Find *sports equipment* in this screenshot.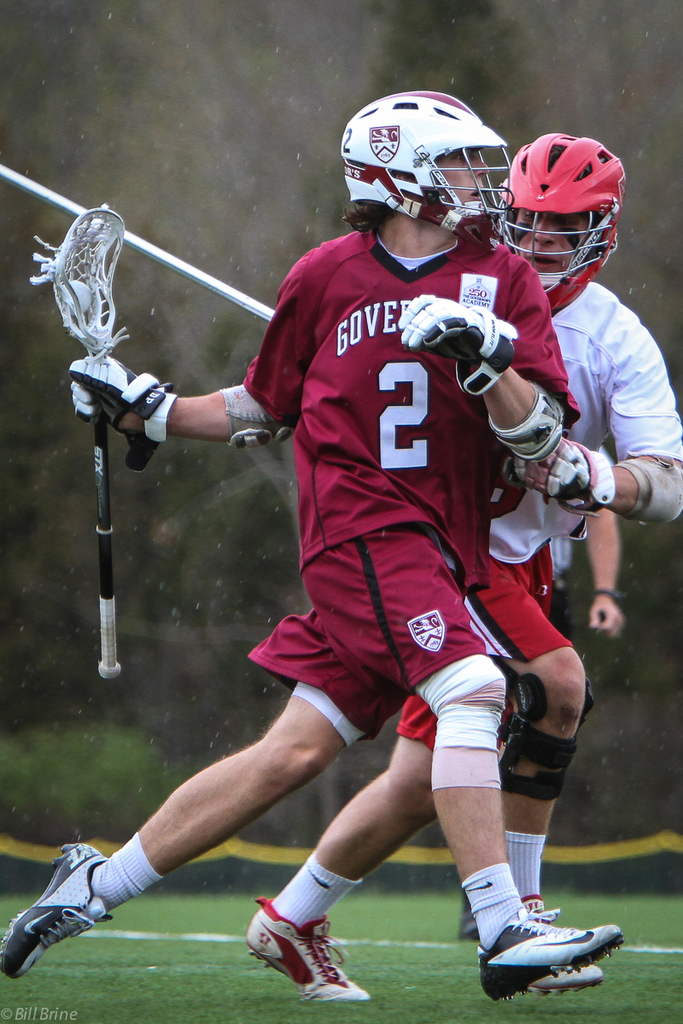
The bounding box for *sports equipment* is x1=34 y1=205 x2=128 y2=679.
